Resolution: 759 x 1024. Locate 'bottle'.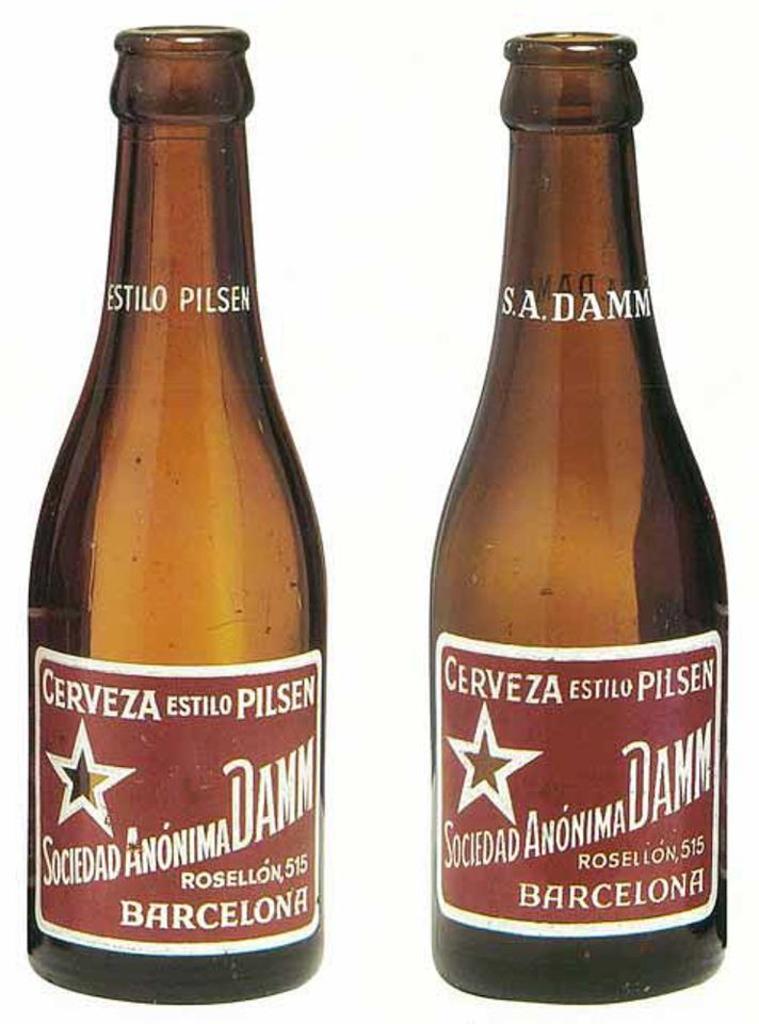
<region>25, 26, 325, 1007</region>.
